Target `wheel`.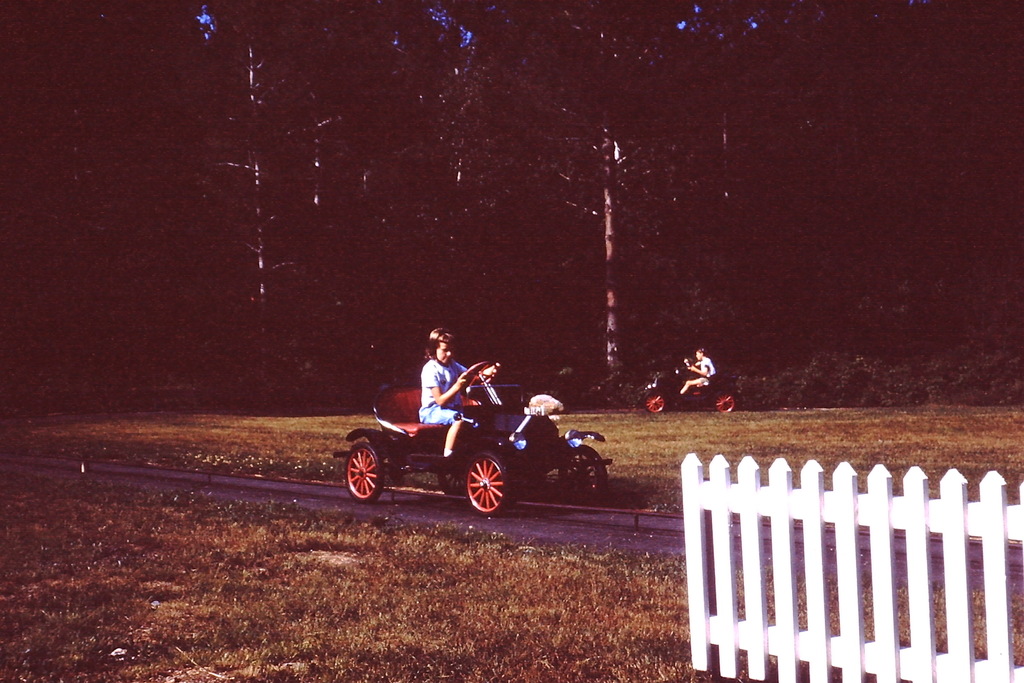
Target region: <region>643, 392, 667, 415</region>.
